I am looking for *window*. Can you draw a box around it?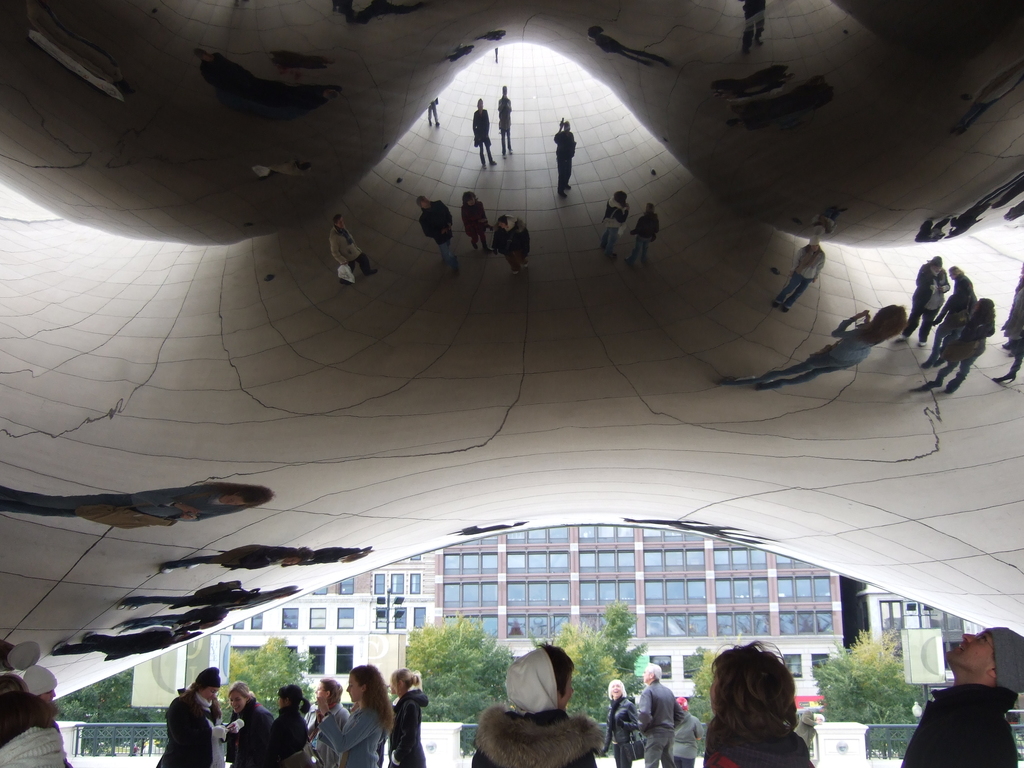
Sure, the bounding box is box=[312, 585, 328, 596].
